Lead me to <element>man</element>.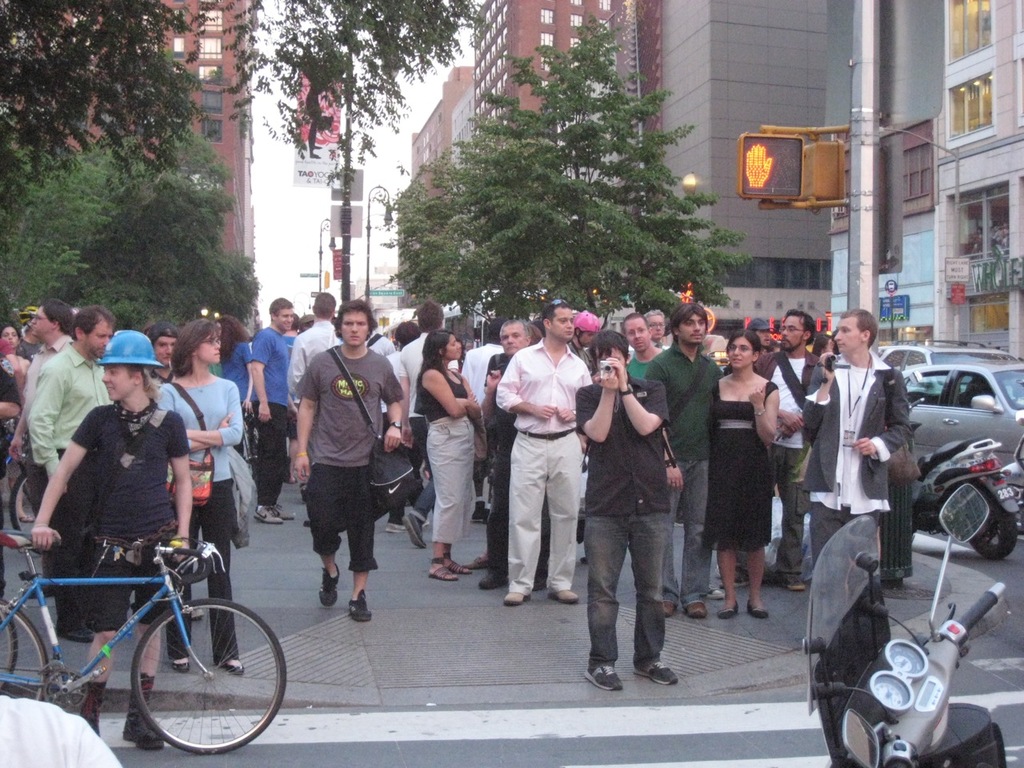
Lead to [left=403, top=302, right=450, bottom=542].
